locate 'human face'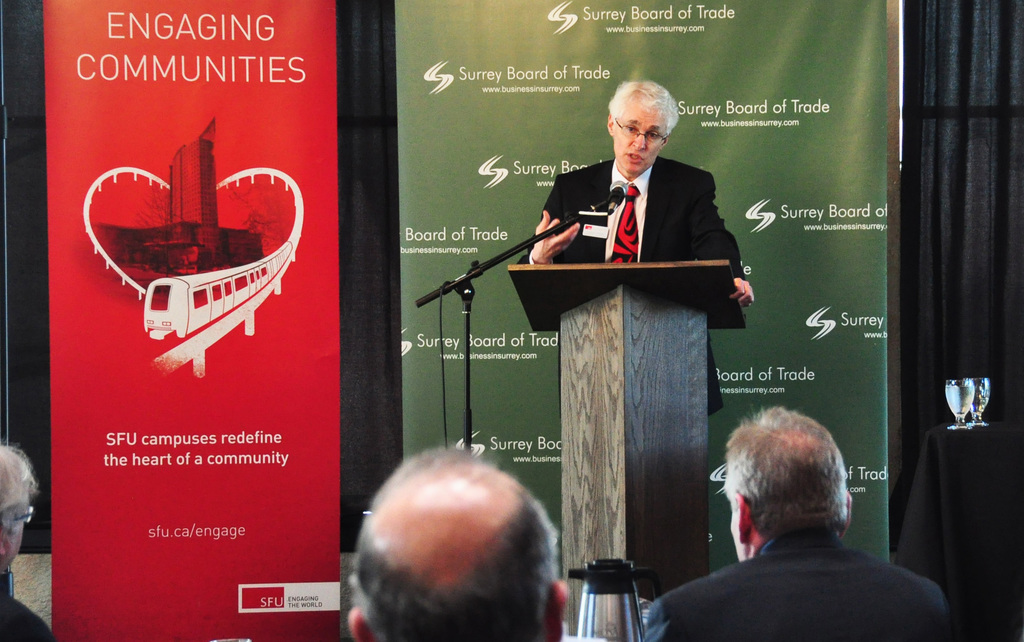
crop(612, 99, 668, 175)
